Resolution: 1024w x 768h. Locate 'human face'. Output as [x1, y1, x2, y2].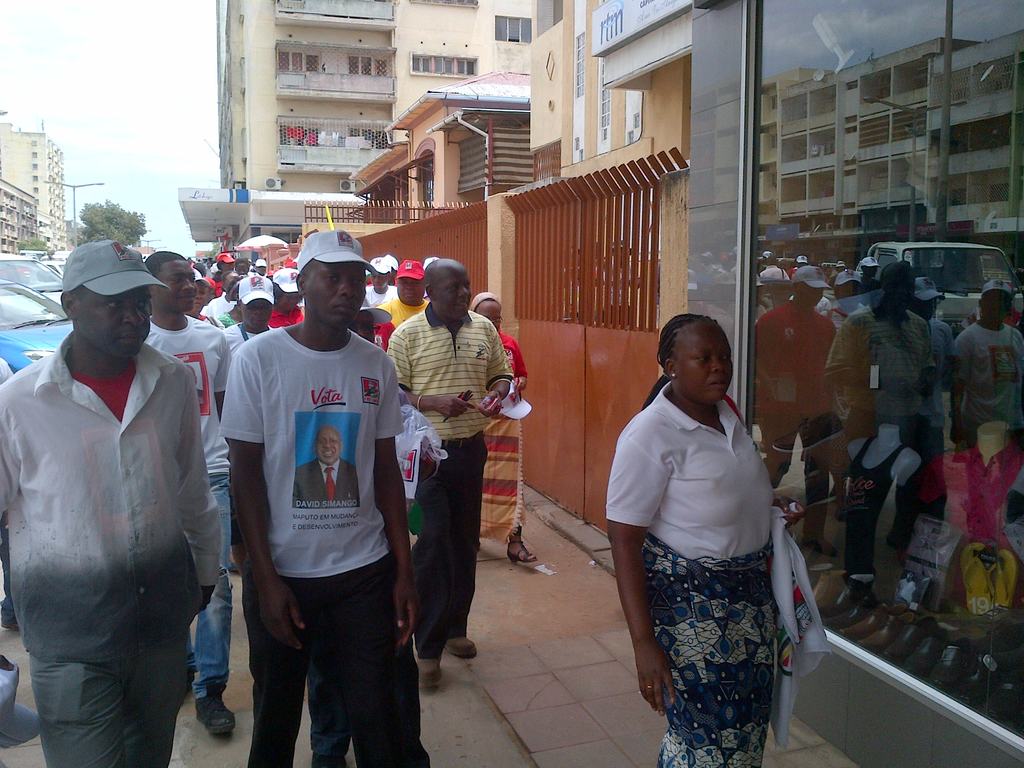
[395, 276, 426, 307].
